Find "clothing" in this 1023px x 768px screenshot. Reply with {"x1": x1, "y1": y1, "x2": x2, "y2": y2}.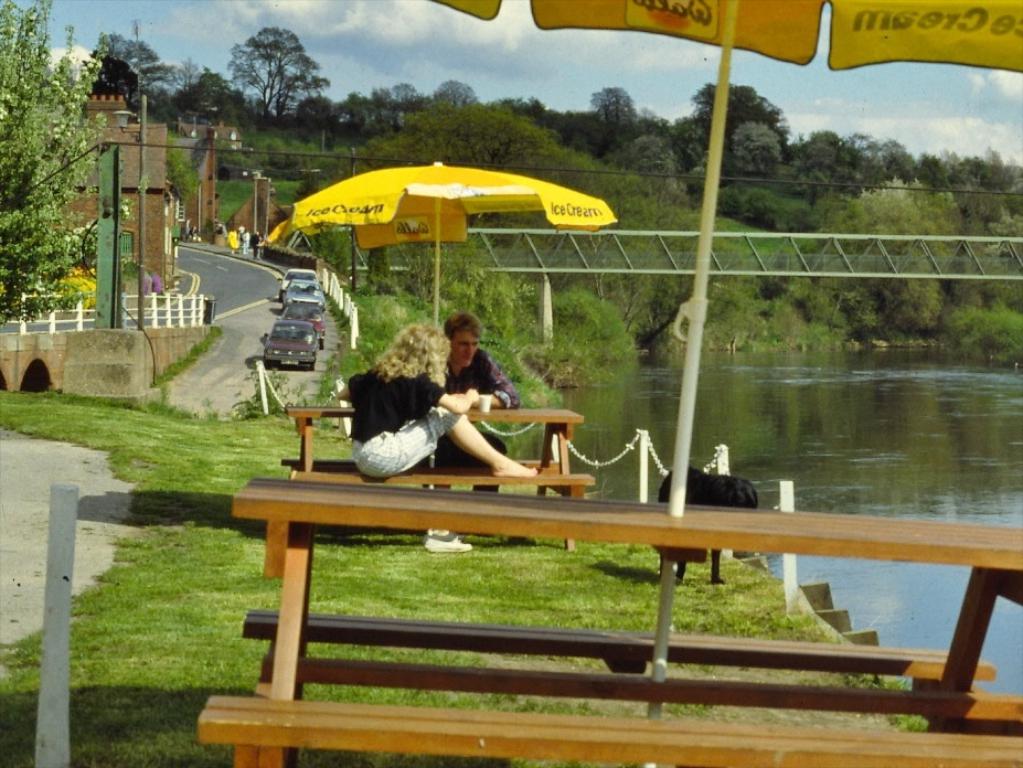
{"x1": 455, "y1": 348, "x2": 513, "y2": 469}.
